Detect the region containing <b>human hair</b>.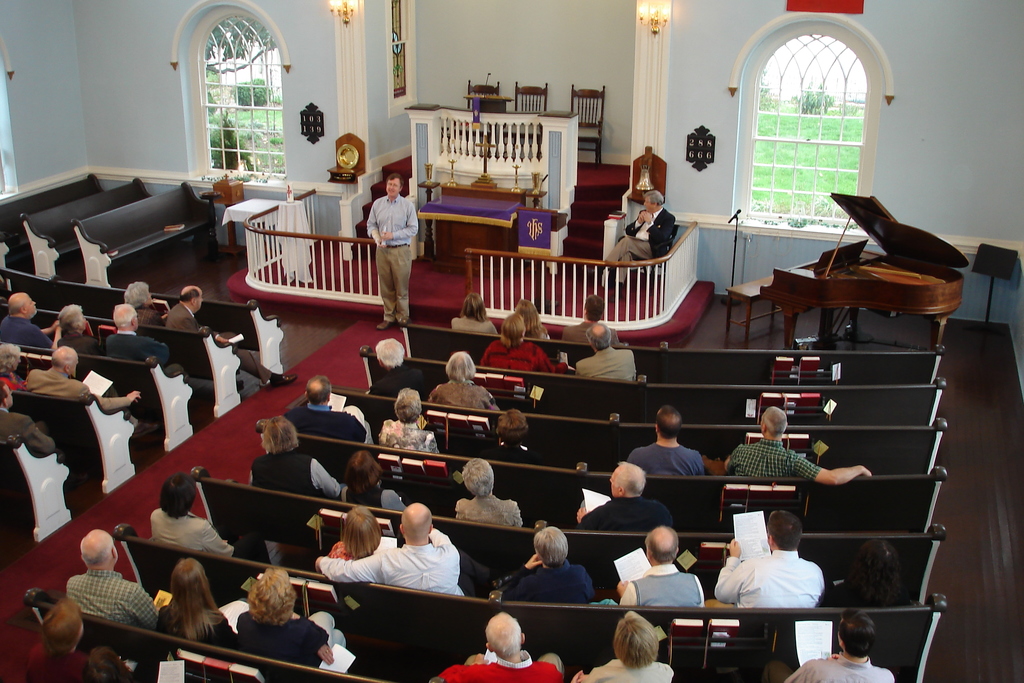
{"left": 644, "top": 188, "right": 664, "bottom": 208}.
